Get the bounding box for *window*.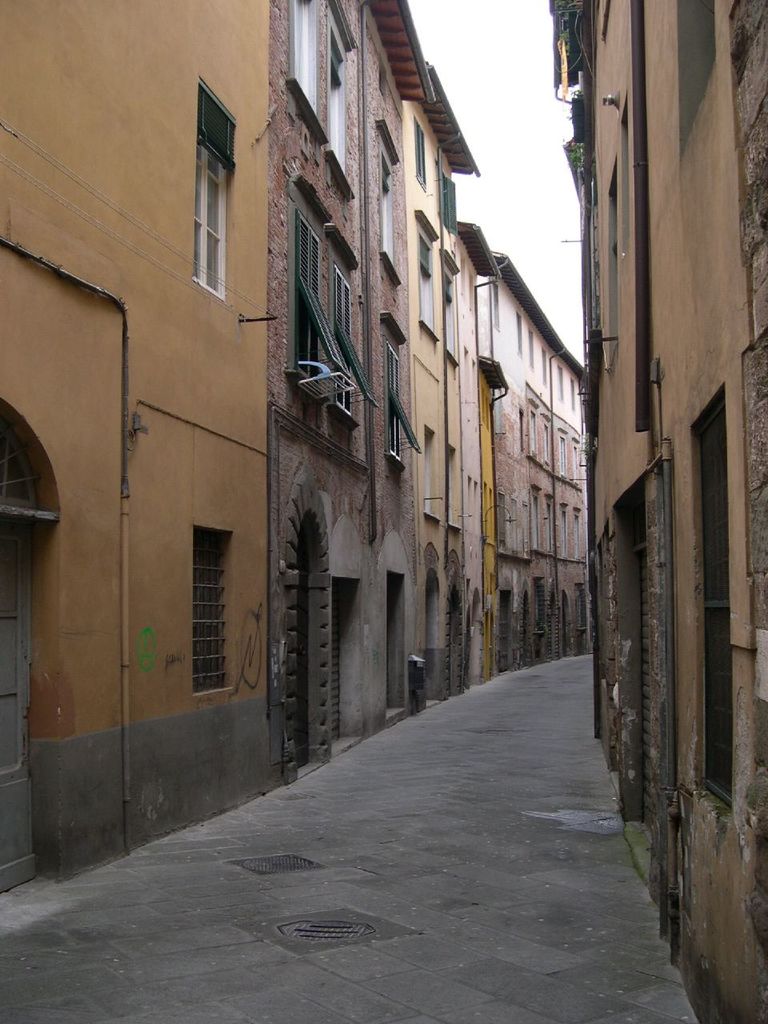
rect(543, 422, 550, 469).
